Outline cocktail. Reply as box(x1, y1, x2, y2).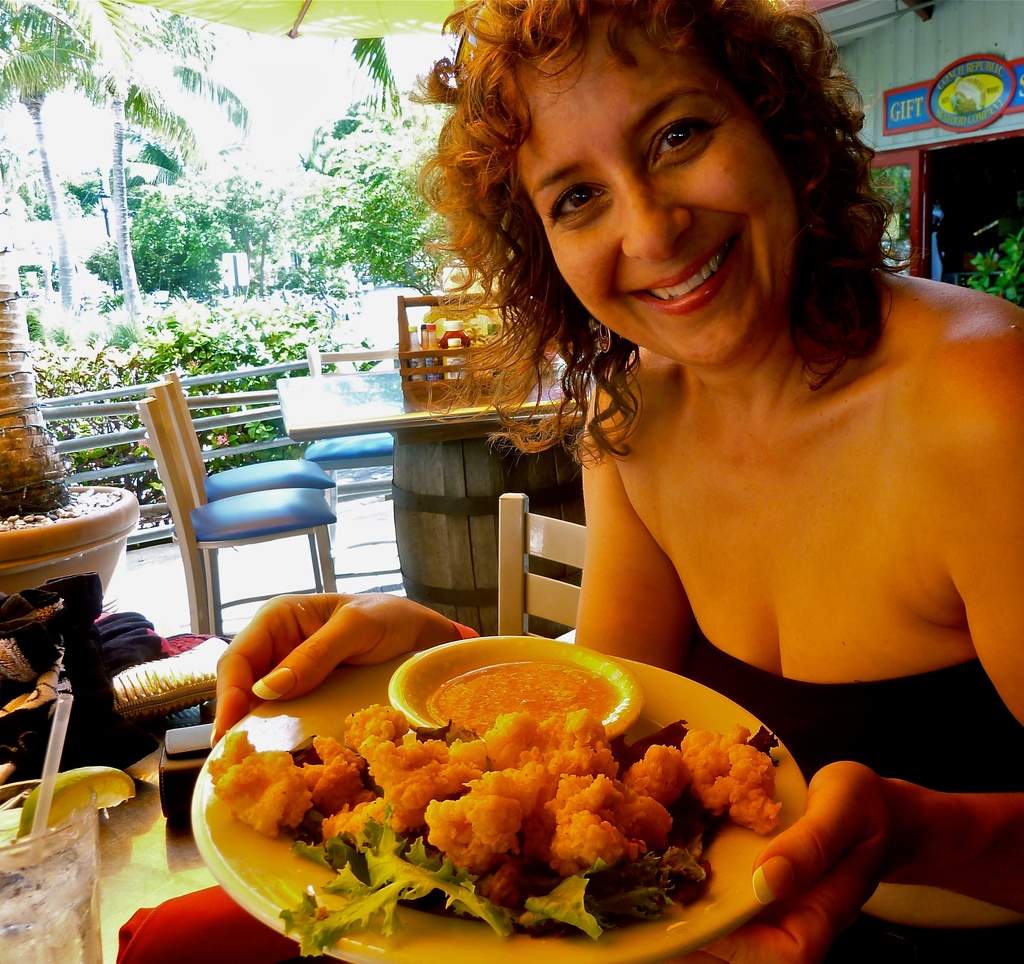
box(0, 787, 99, 963).
